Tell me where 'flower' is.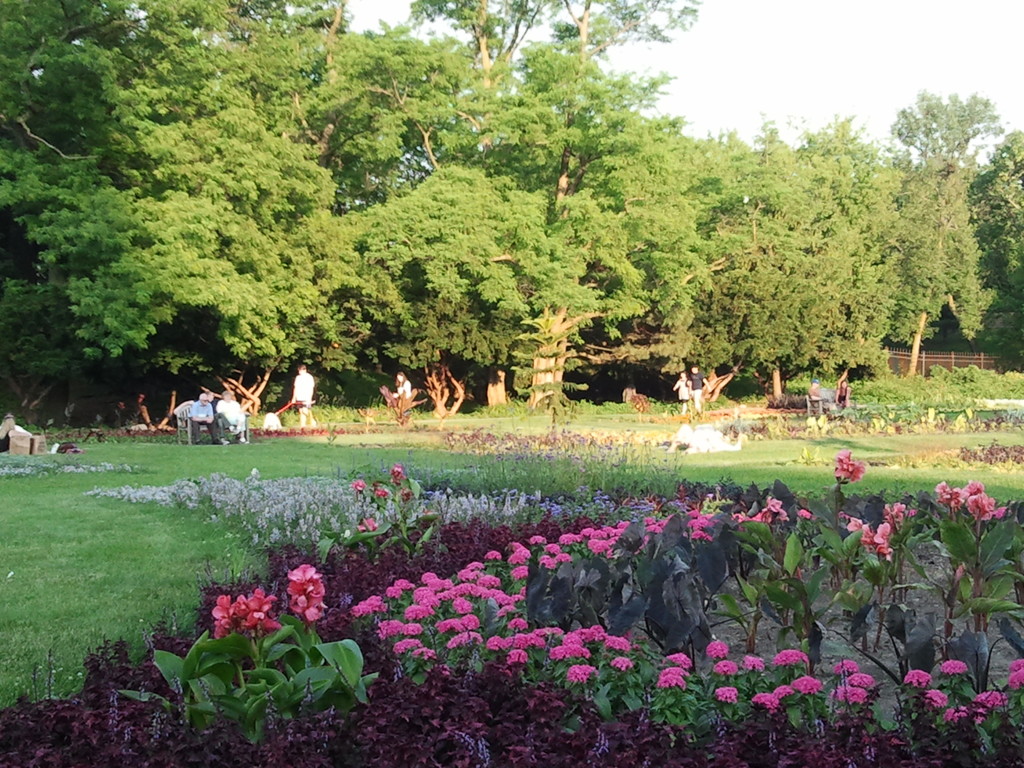
'flower' is at [left=1009, top=663, right=1023, bottom=689].
